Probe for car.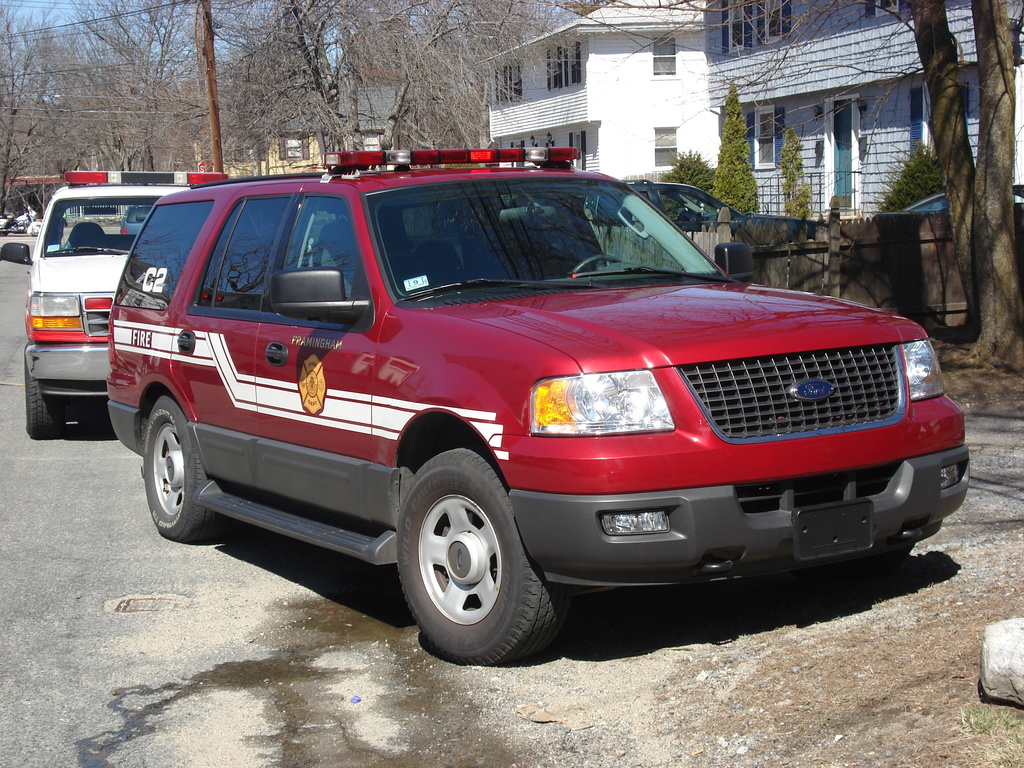
Probe result: (26,168,239,440).
